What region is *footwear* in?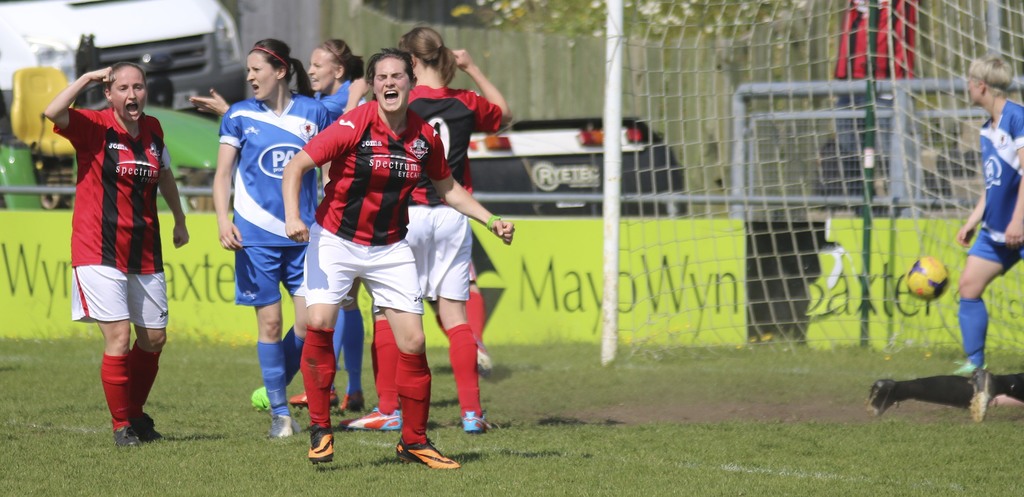
(337, 390, 367, 411).
